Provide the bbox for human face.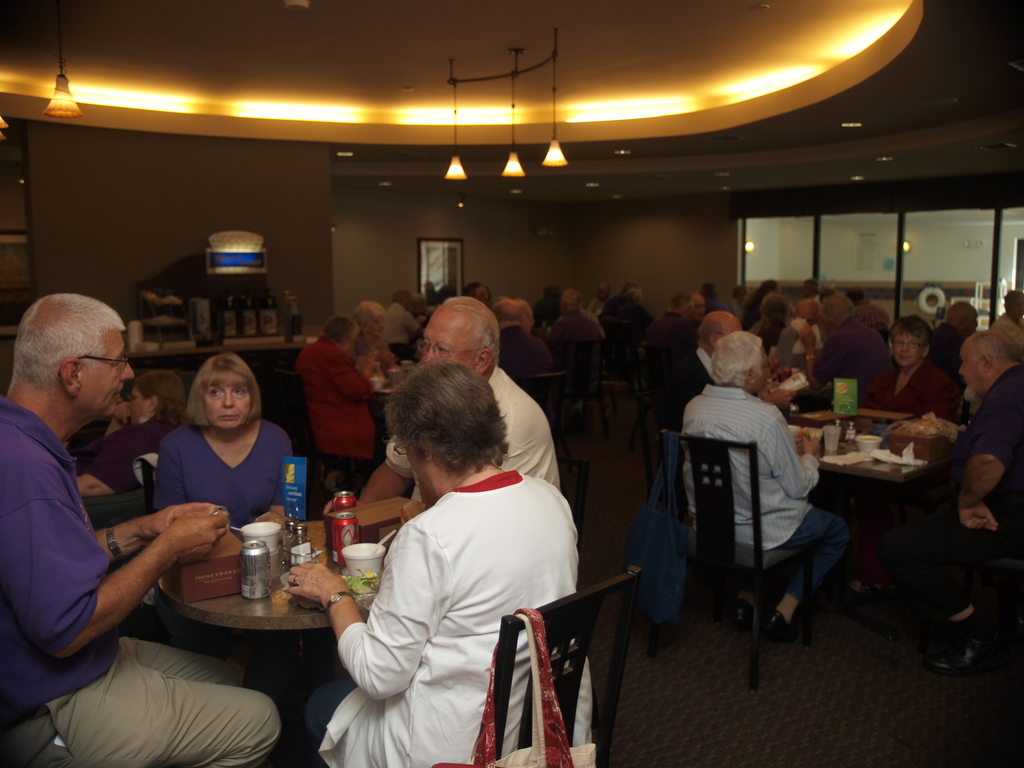
bbox=(401, 451, 428, 479).
